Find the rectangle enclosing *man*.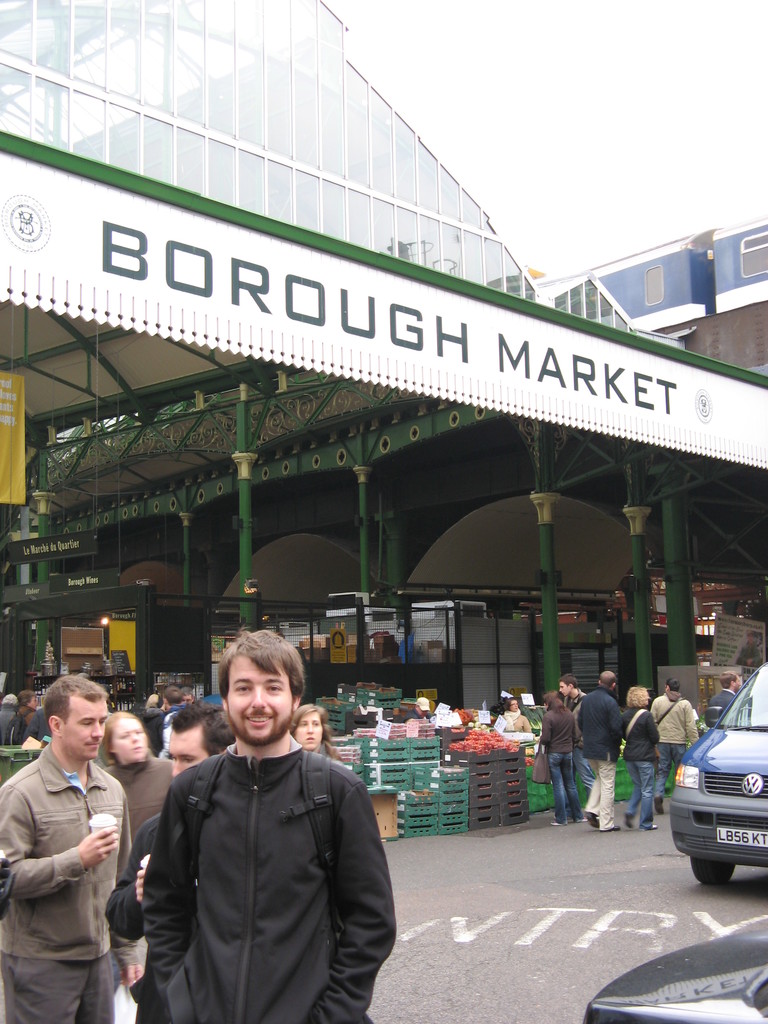
[x1=10, y1=657, x2=150, y2=1023].
